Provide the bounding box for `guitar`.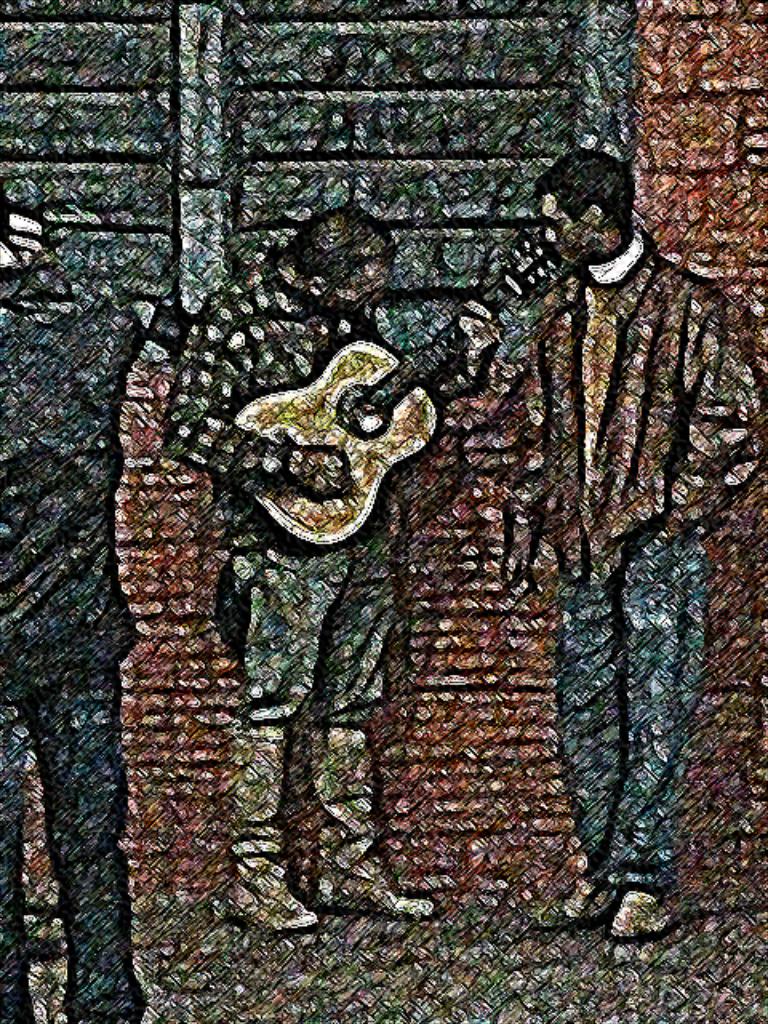
box(211, 222, 584, 552).
